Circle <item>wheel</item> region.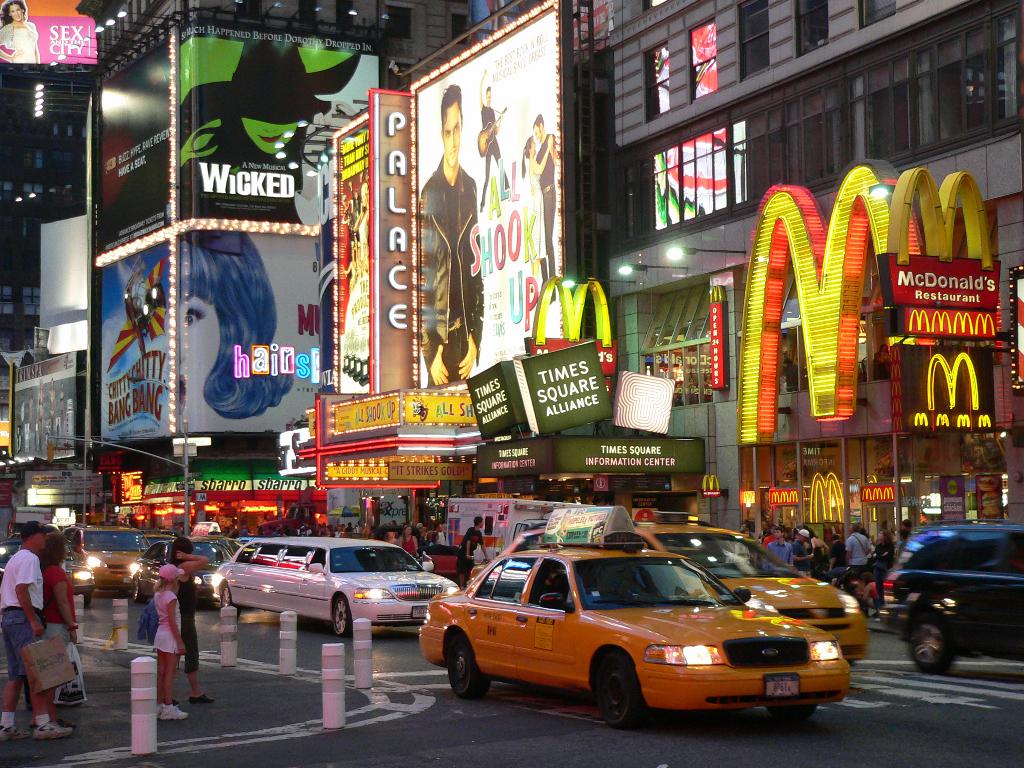
Region: crop(333, 600, 353, 638).
